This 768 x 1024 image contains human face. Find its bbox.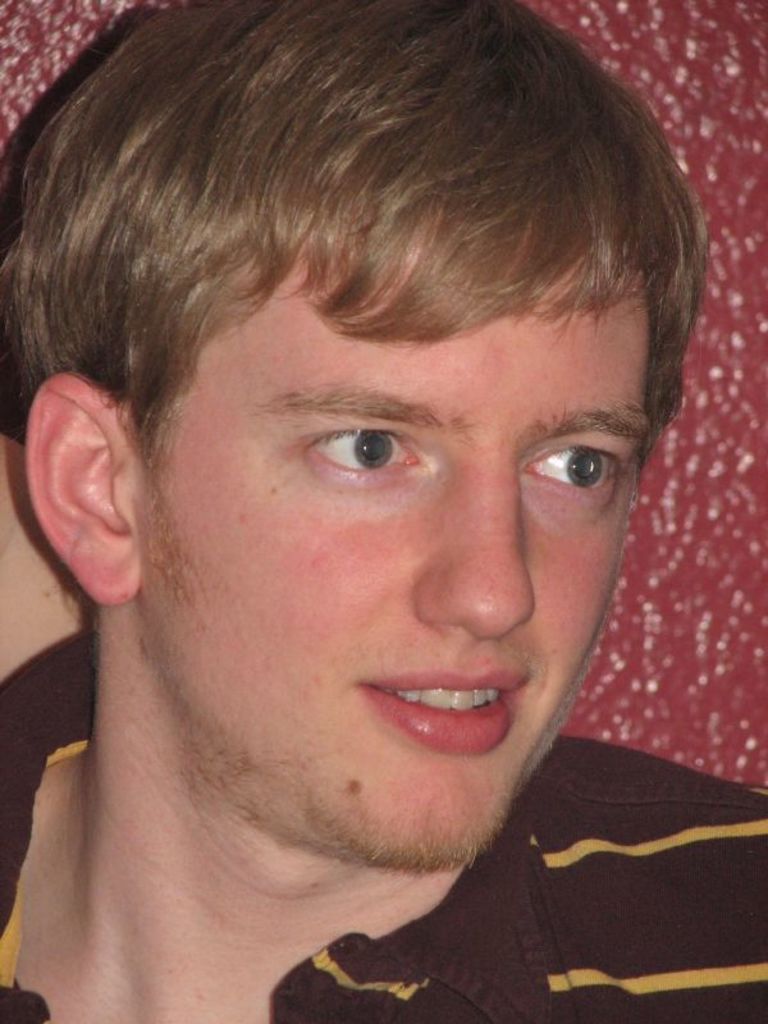
{"x1": 133, "y1": 270, "x2": 649, "y2": 870}.
